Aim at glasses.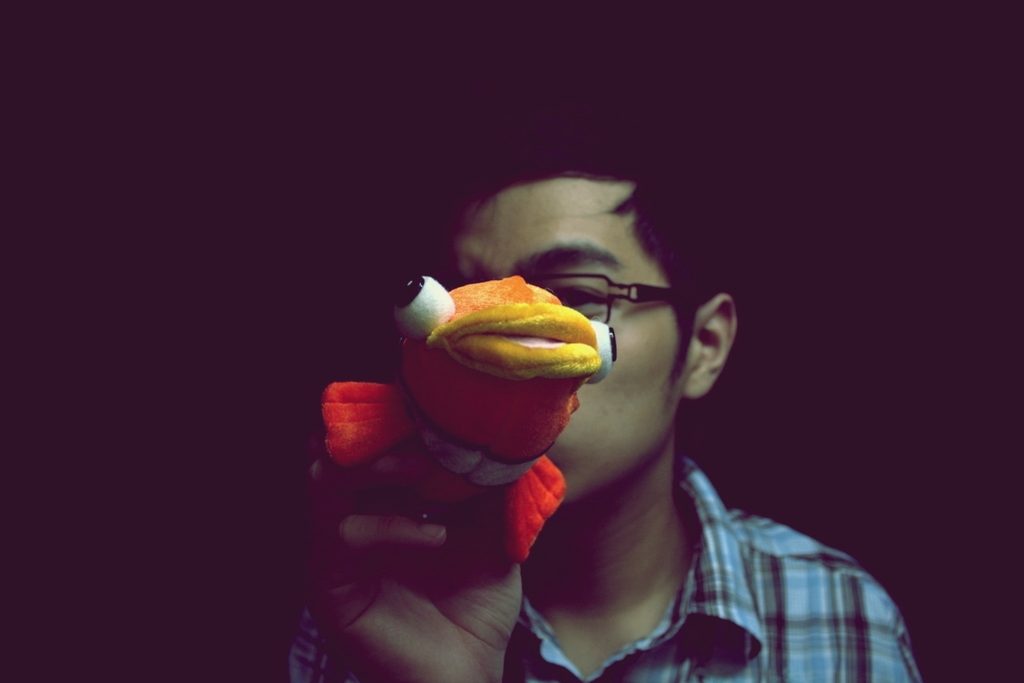
Aimed at Rect(524, 269, 690, 323).
